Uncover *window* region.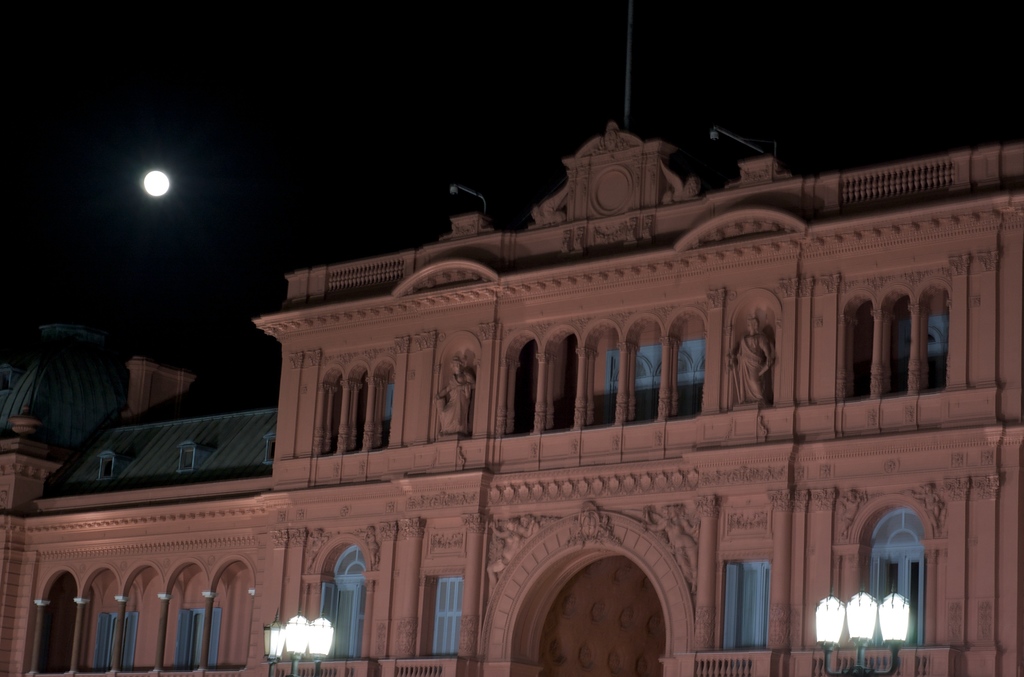
Uncovered: left=716, top=546, right=777, bottom=652.
